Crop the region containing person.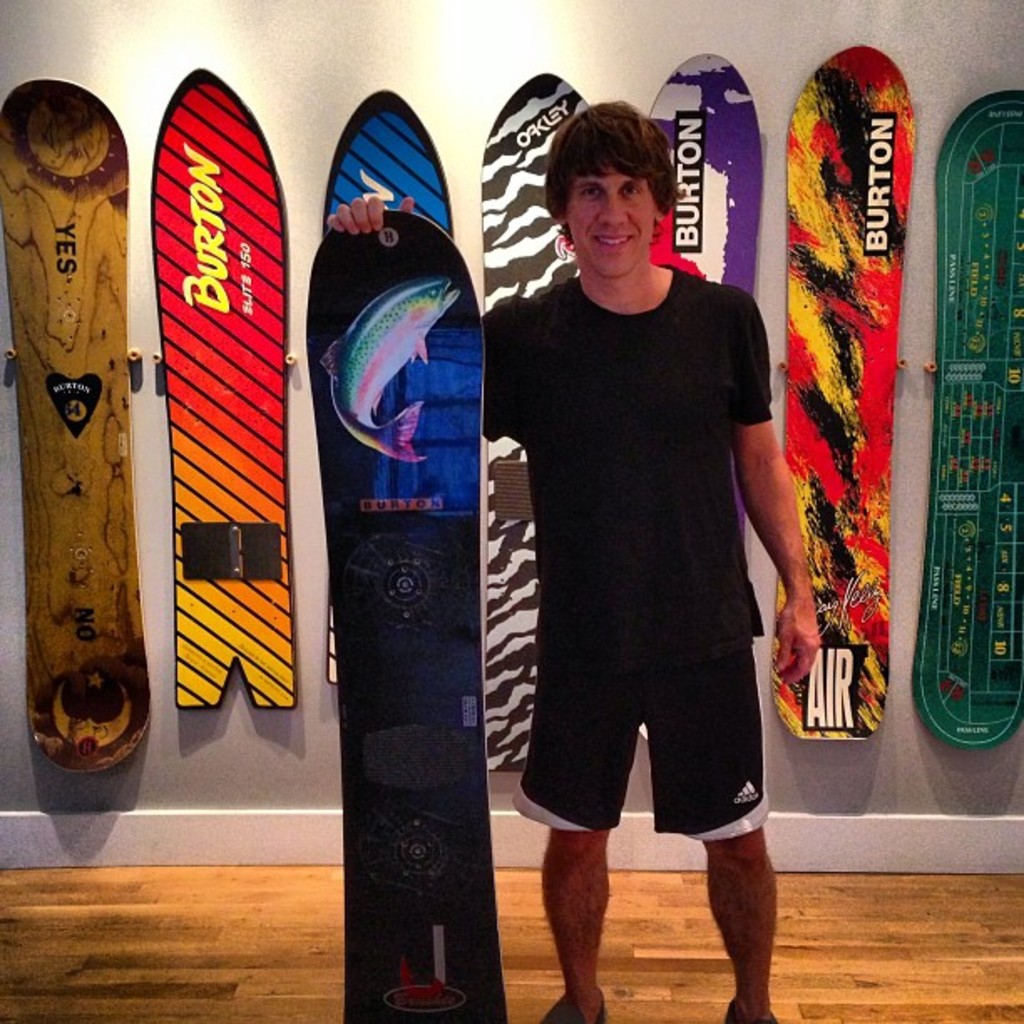
Crop region: detection(321, 95, 828, 1022).
